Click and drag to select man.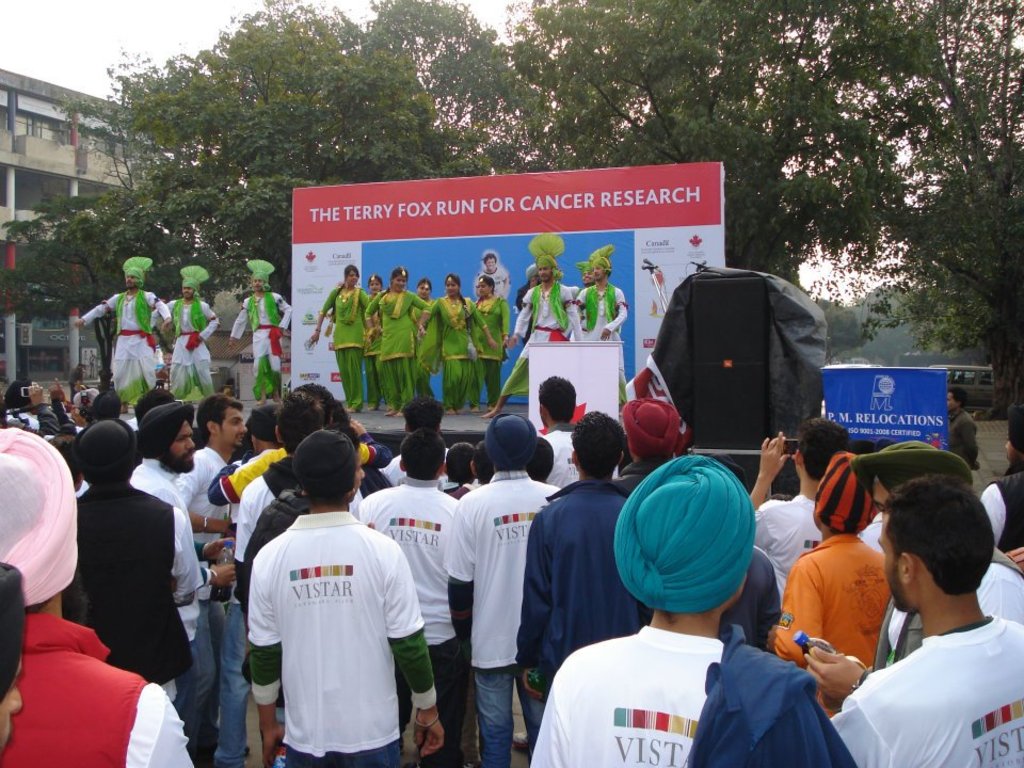
Selection: <bbox>941, 385, 981, 474</bbox>.
